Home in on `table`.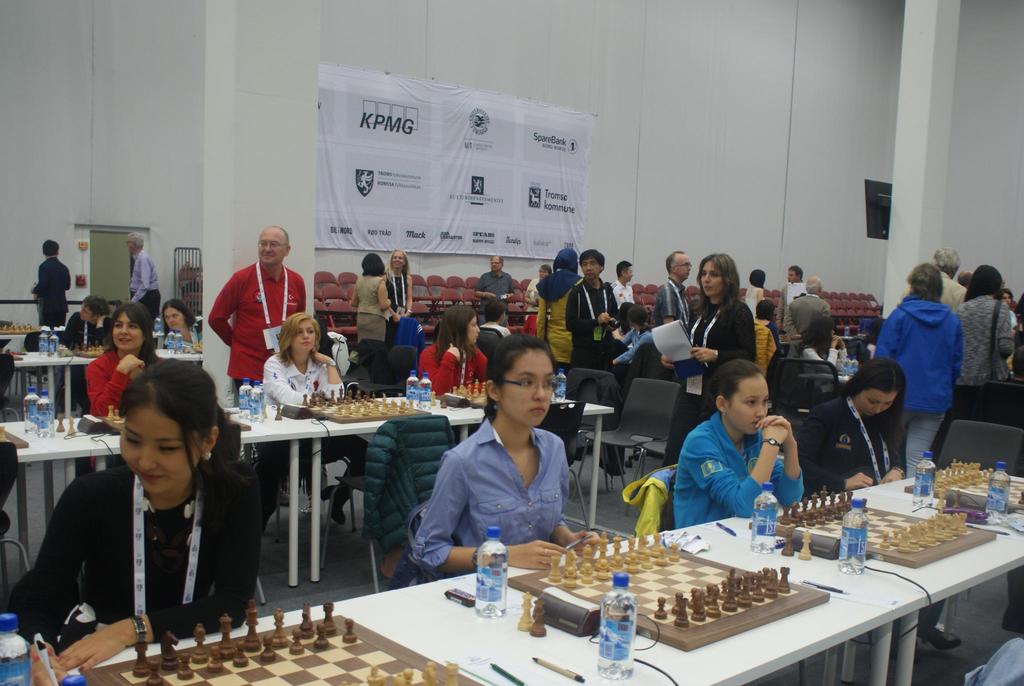
Homed in at 309:396:489:585.
